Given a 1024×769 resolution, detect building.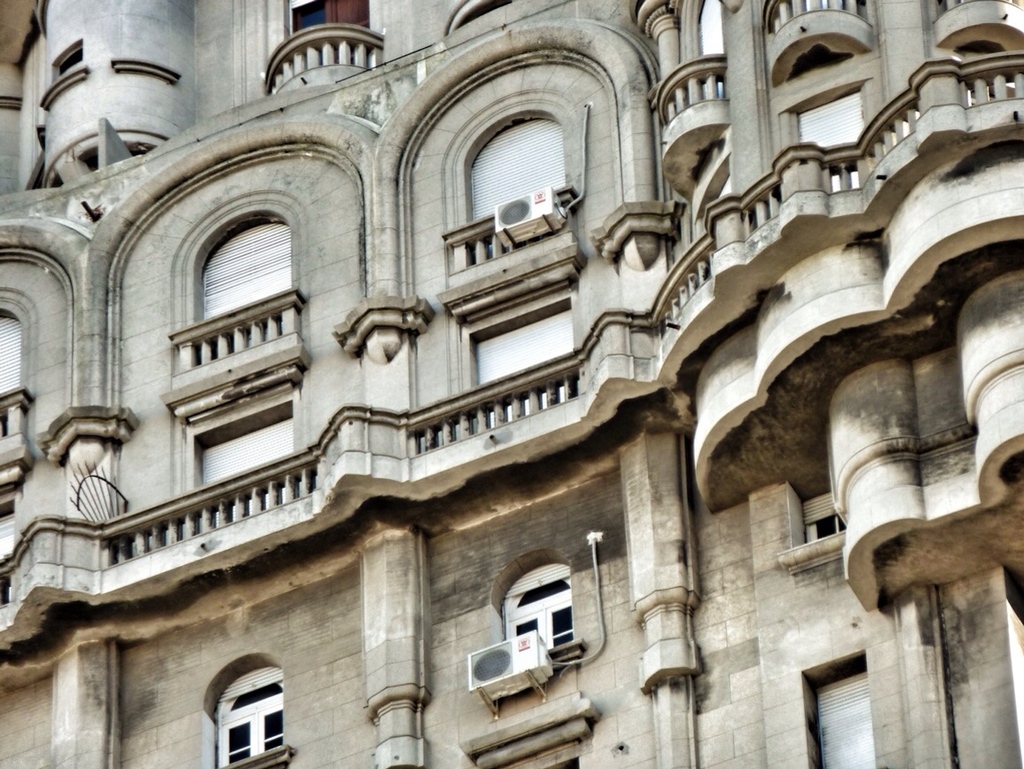
<region>0, 0, 1023, 768</region>.
